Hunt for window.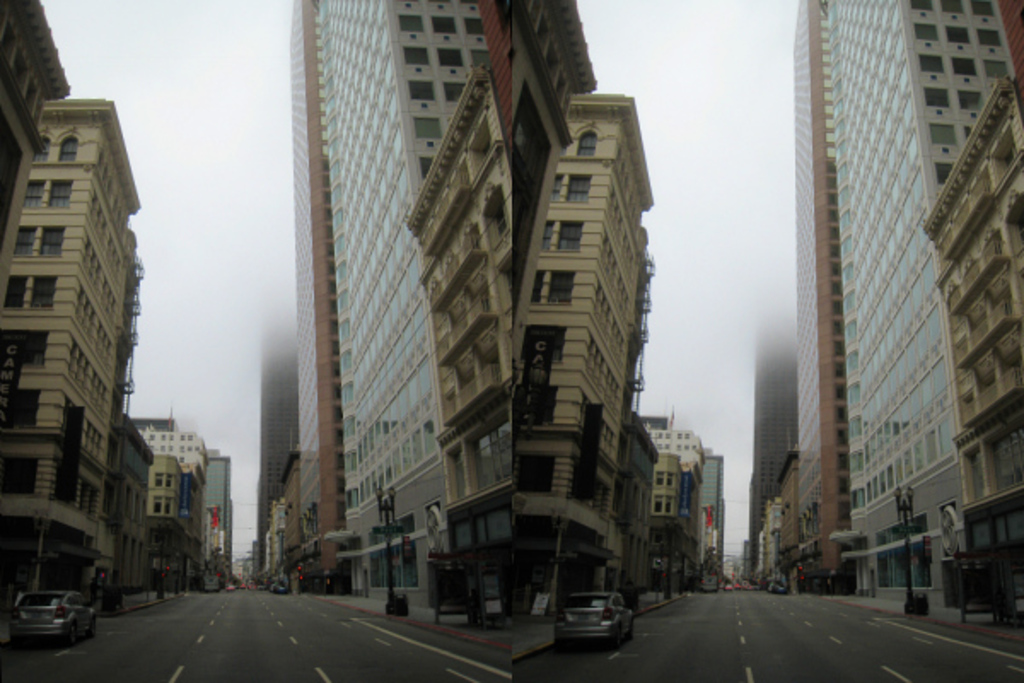
Hunted down at bbox=[17, 181, 49, 210].
